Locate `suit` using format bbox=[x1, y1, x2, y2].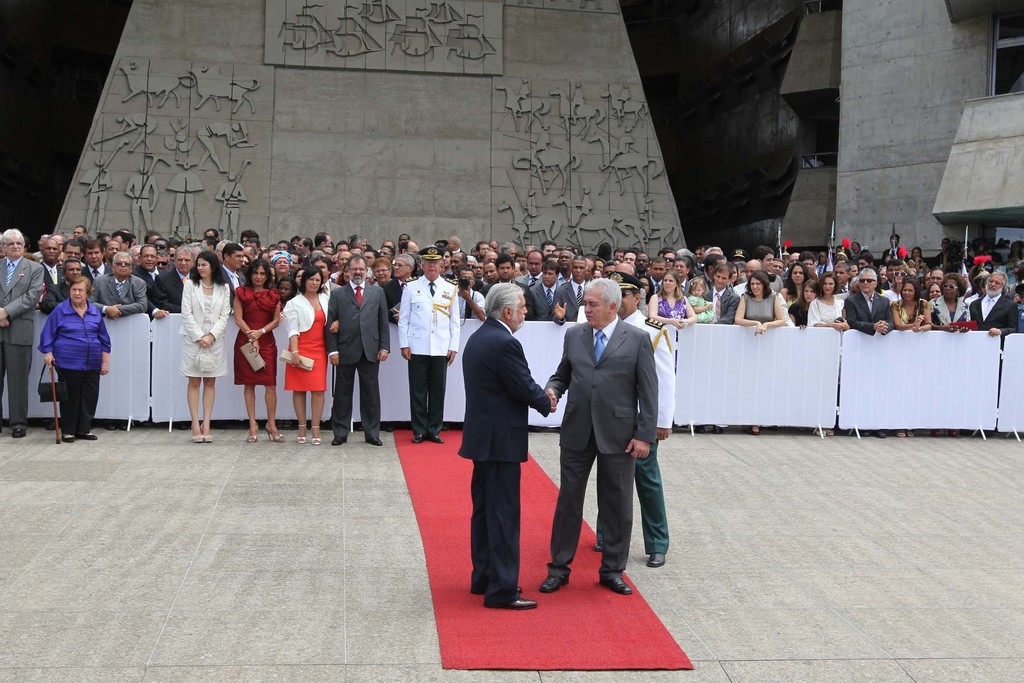
bbox=[177, 273, 230, 342].
